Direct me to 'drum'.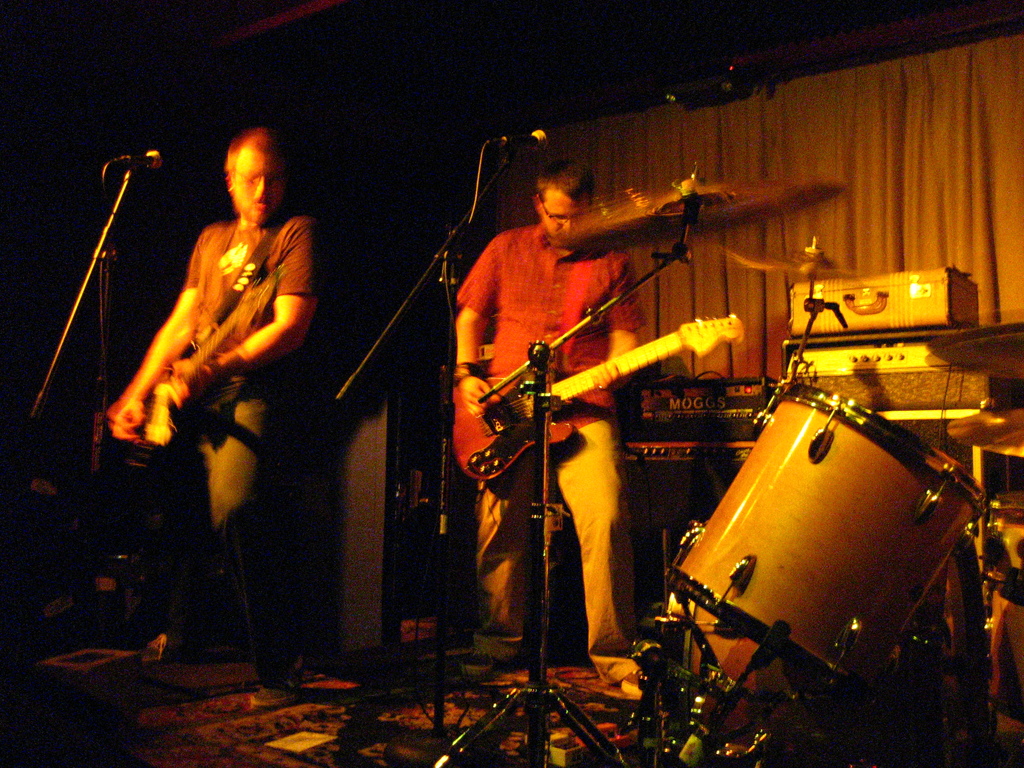
Direction: rect(663, 383, 992, 695).
